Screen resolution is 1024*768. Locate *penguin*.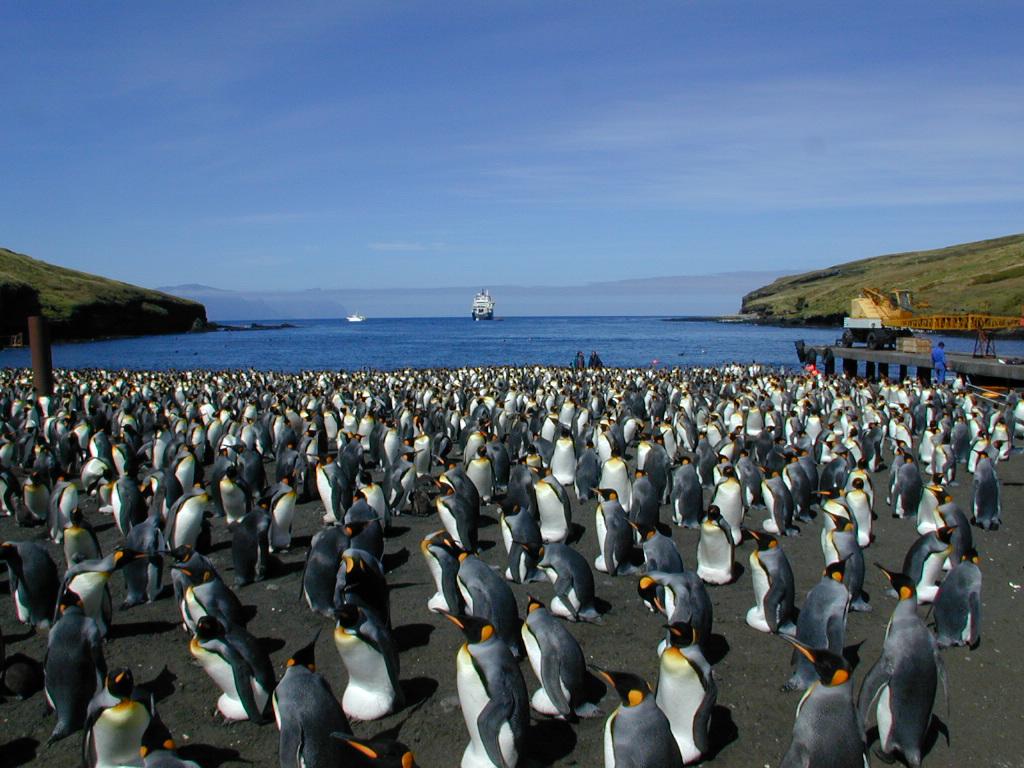
338:546:399:637.
